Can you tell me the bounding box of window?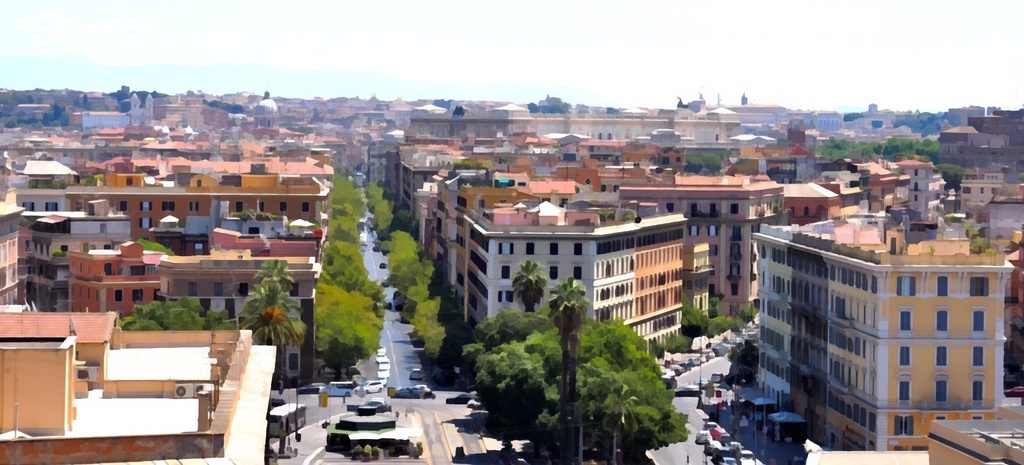
934/307/947/337.
